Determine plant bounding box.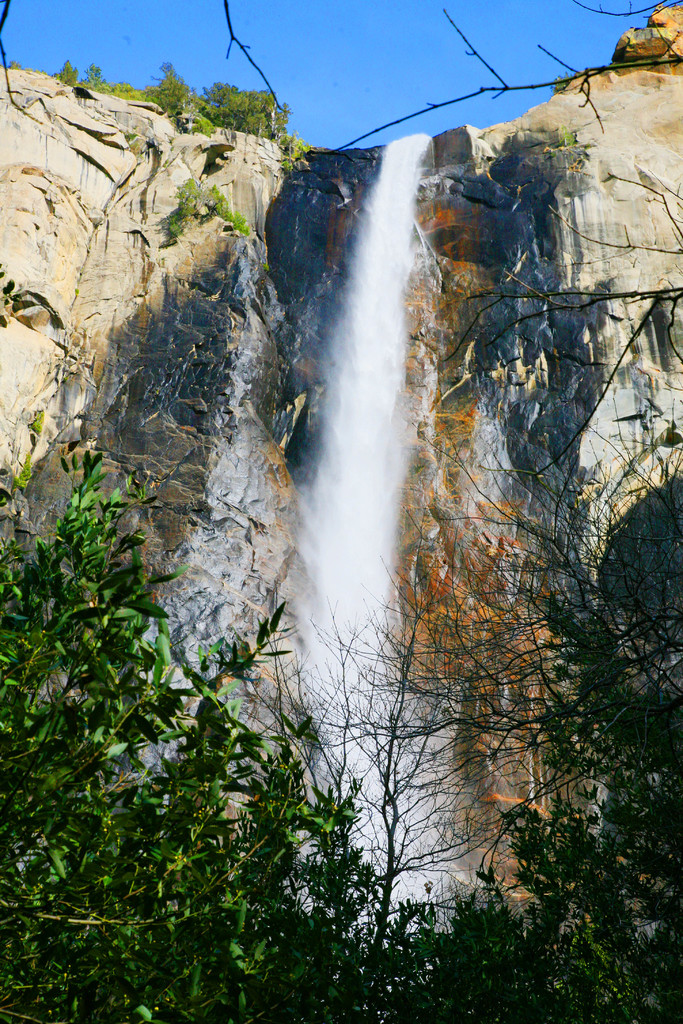
Determined: (left=272, top=155, right=322, bottom=183).
